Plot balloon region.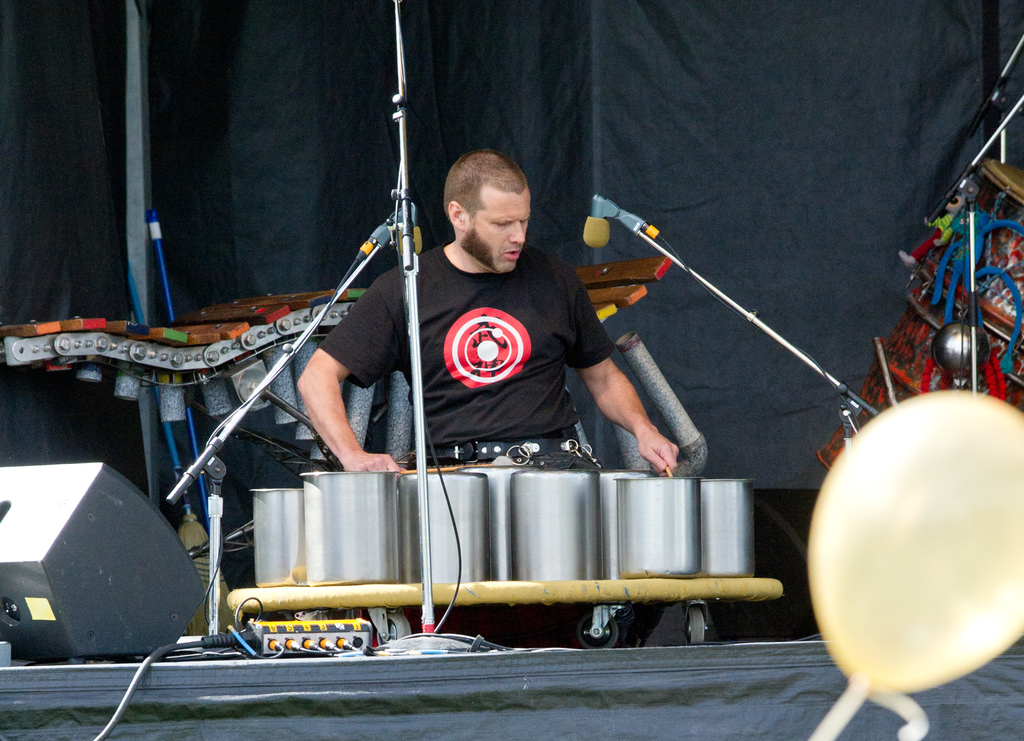
Plotted at {"left": 806, "top": 388, "right": 1023, "bottom": 696}.
